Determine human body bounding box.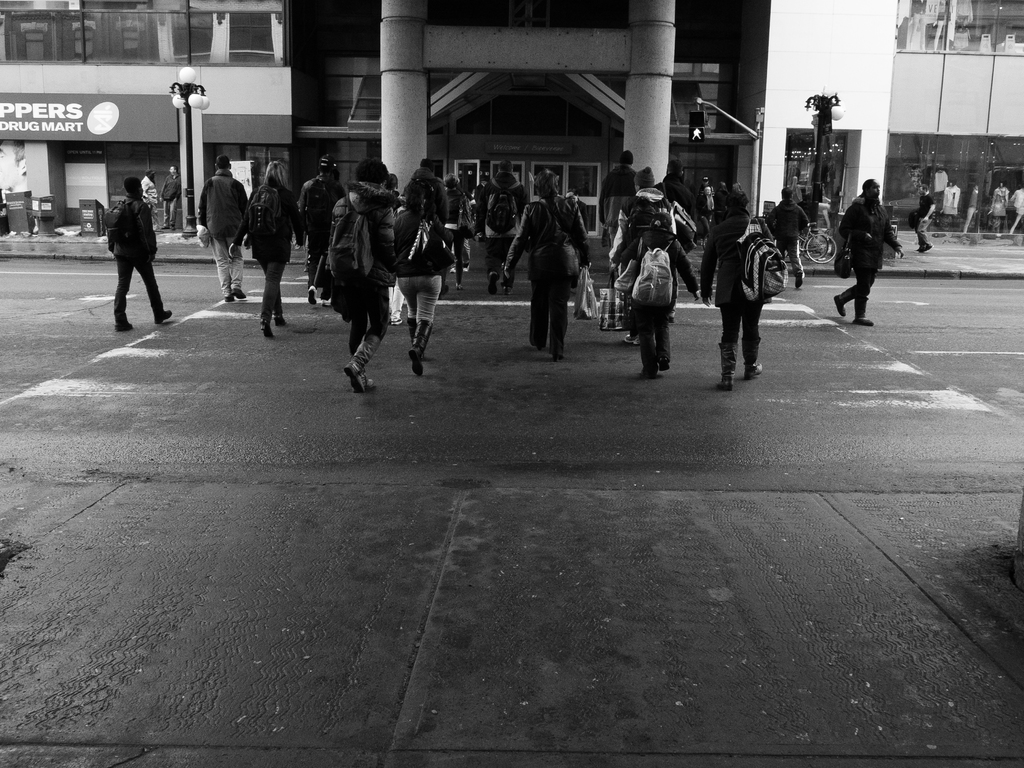
Determined: {"x1": 942, "y1": 177, "x2": 957, "y2": 230}.
